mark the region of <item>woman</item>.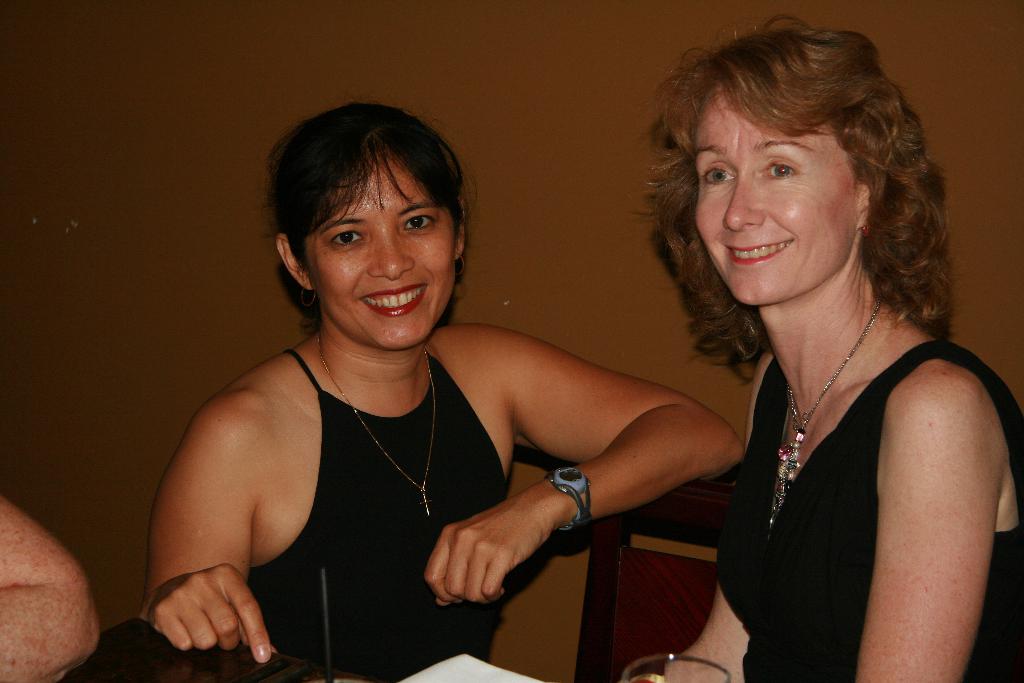
Region: 616:51:1002:680.
